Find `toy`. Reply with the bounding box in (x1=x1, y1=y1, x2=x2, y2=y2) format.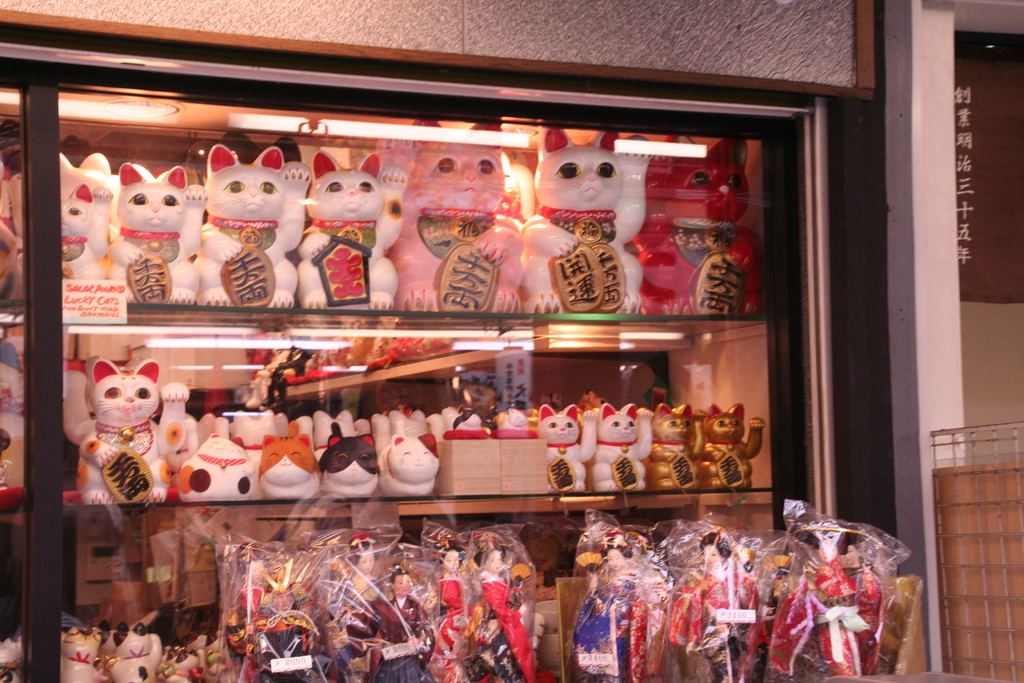
(x1=76, y1=358, x2=154, y2=455).
